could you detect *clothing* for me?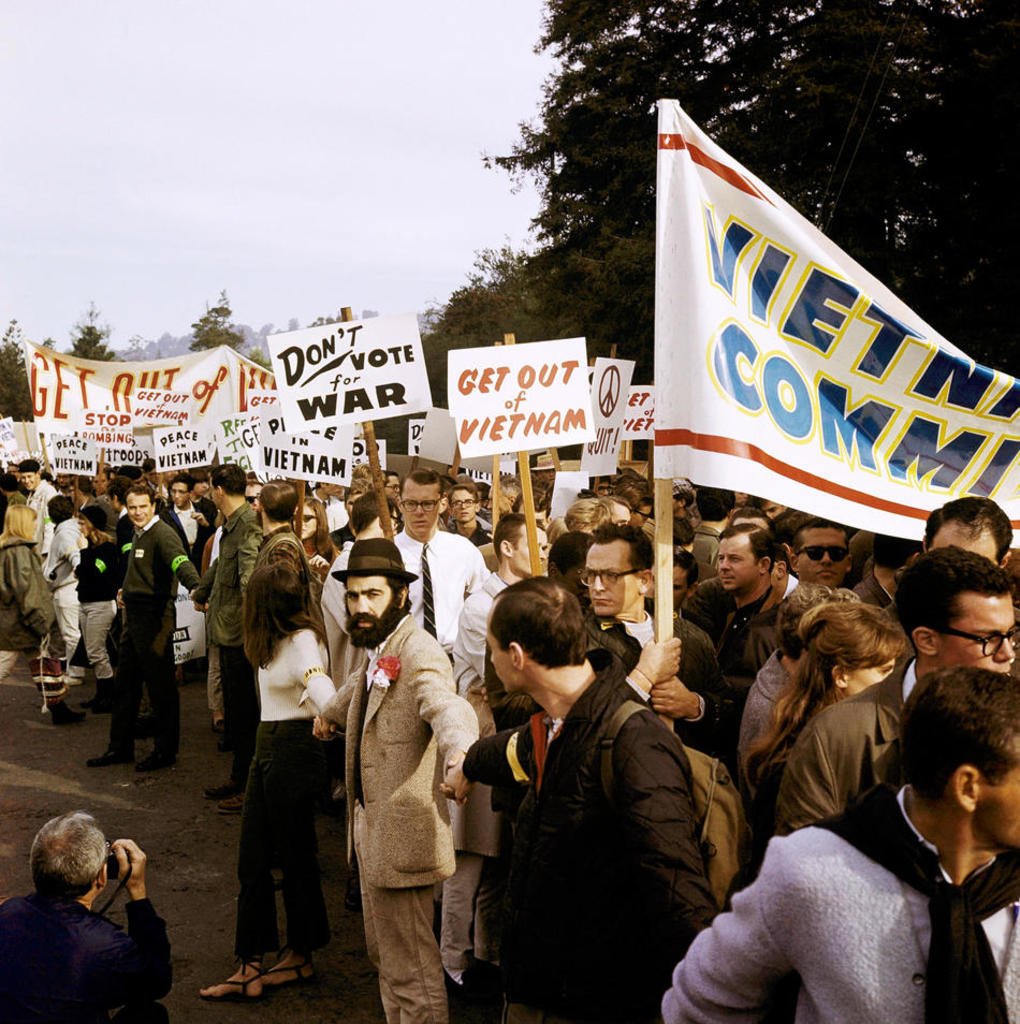
Detection result: (87,517,200,758).
